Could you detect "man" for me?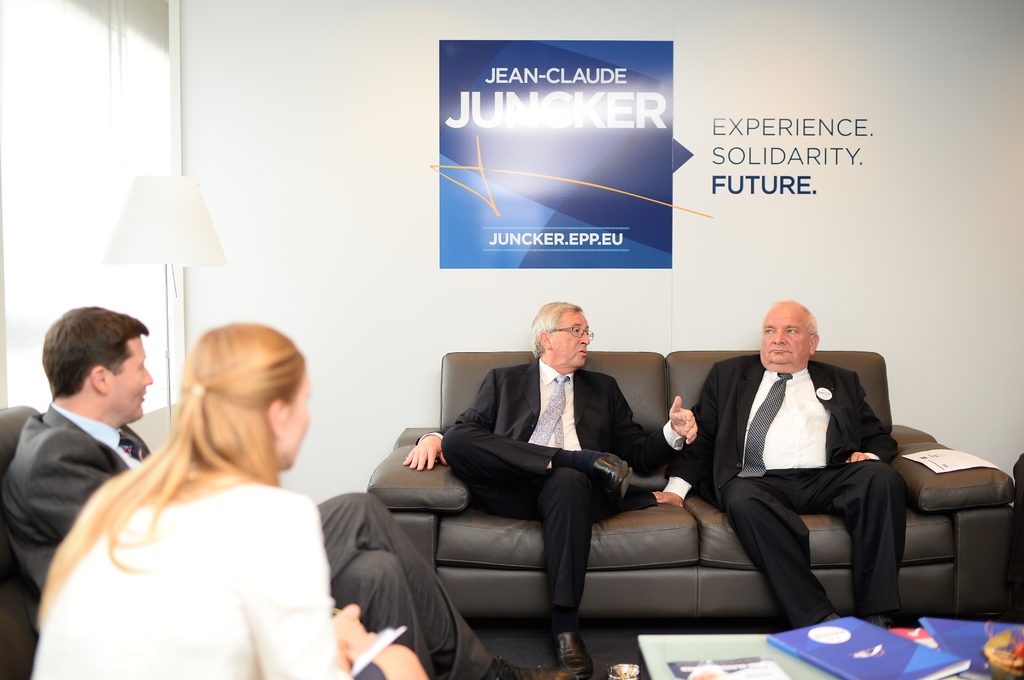
Detection result: <bbox>401, 294, 682, 679</bbox>.
